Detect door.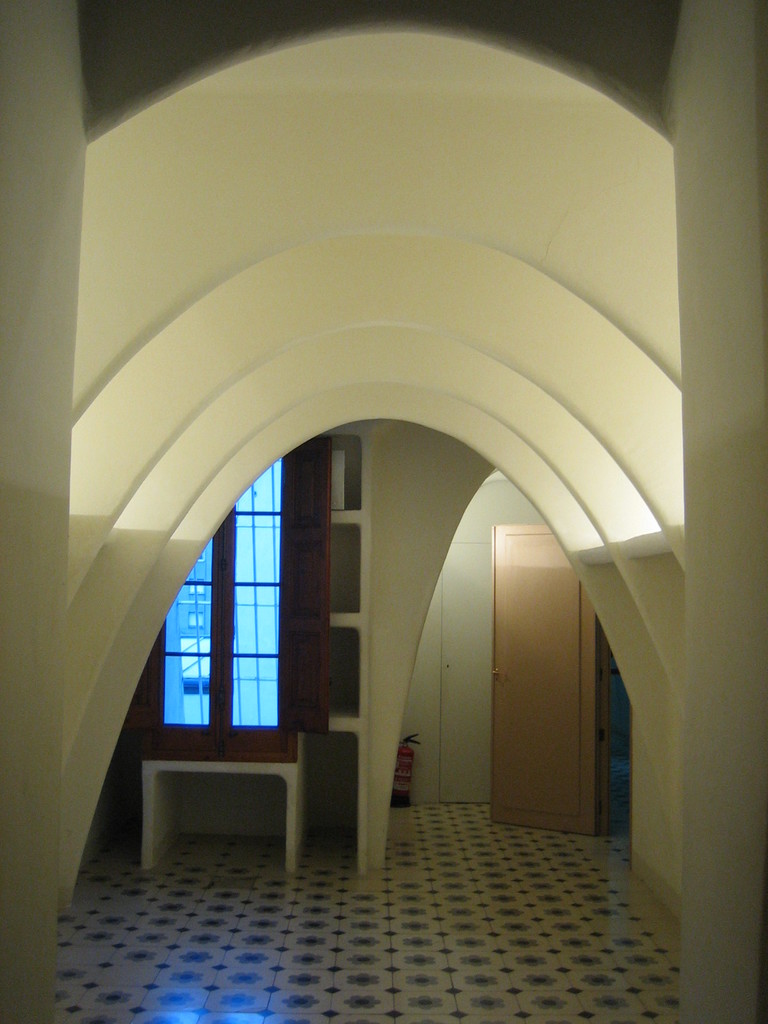
Detected at box=[486, 521, 607, 836].
